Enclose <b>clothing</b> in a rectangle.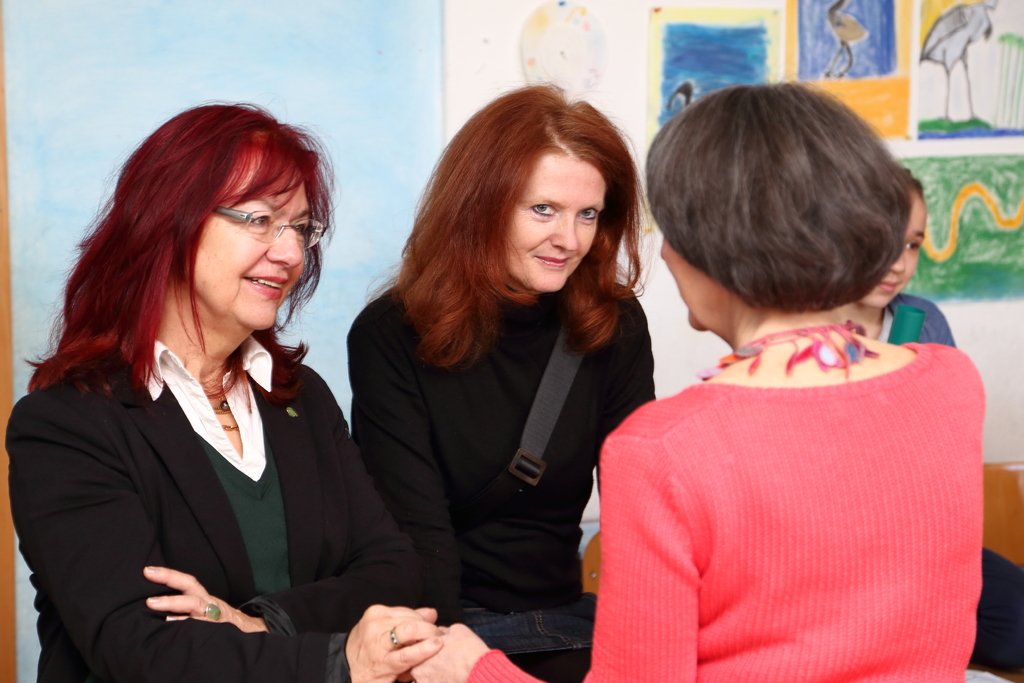
{"left": 345, "top": 281, "right": 662, "bottom": 654}.
